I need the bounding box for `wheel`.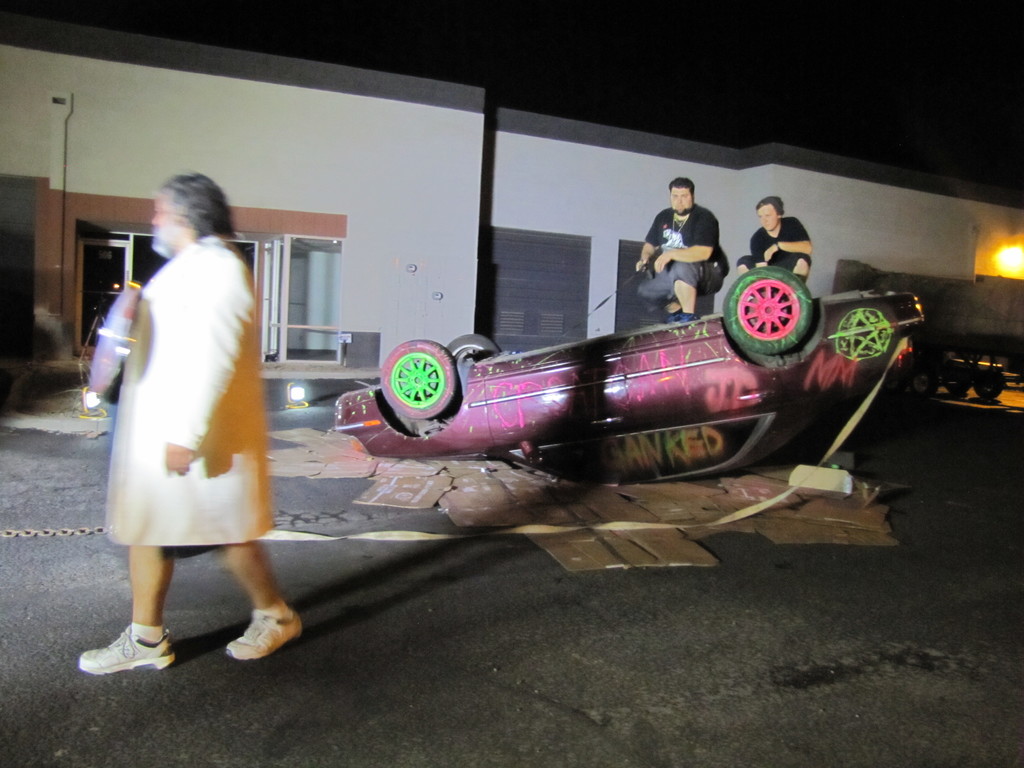
Here it is: {"left": 440, "top": 331, "right": 497, "bottom": 360}.
